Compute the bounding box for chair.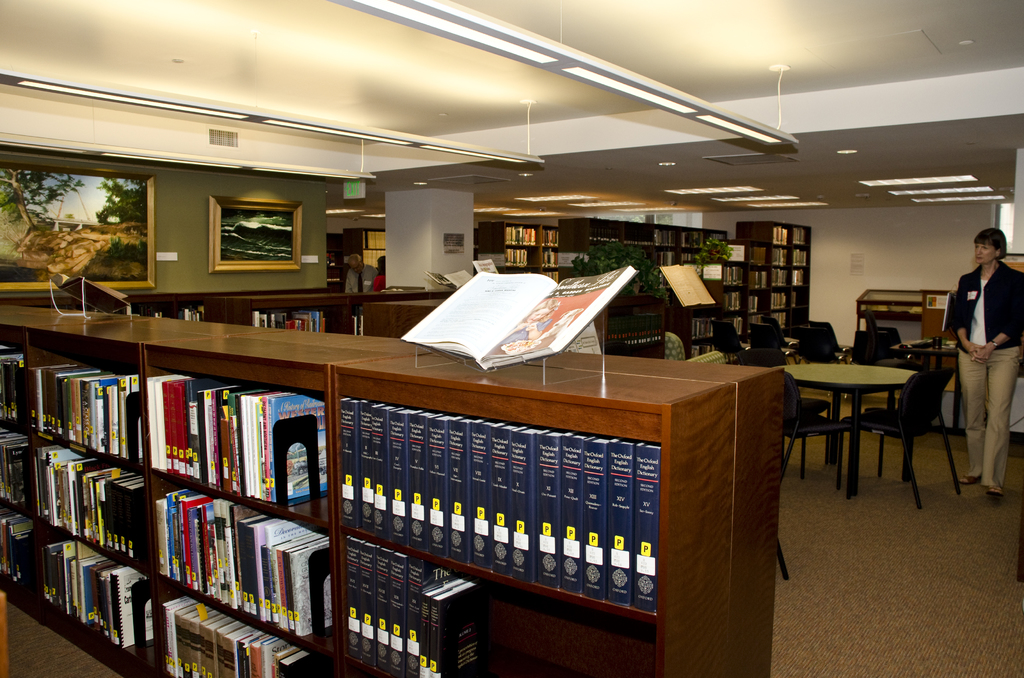
box=[850, 330, 896, 400].
